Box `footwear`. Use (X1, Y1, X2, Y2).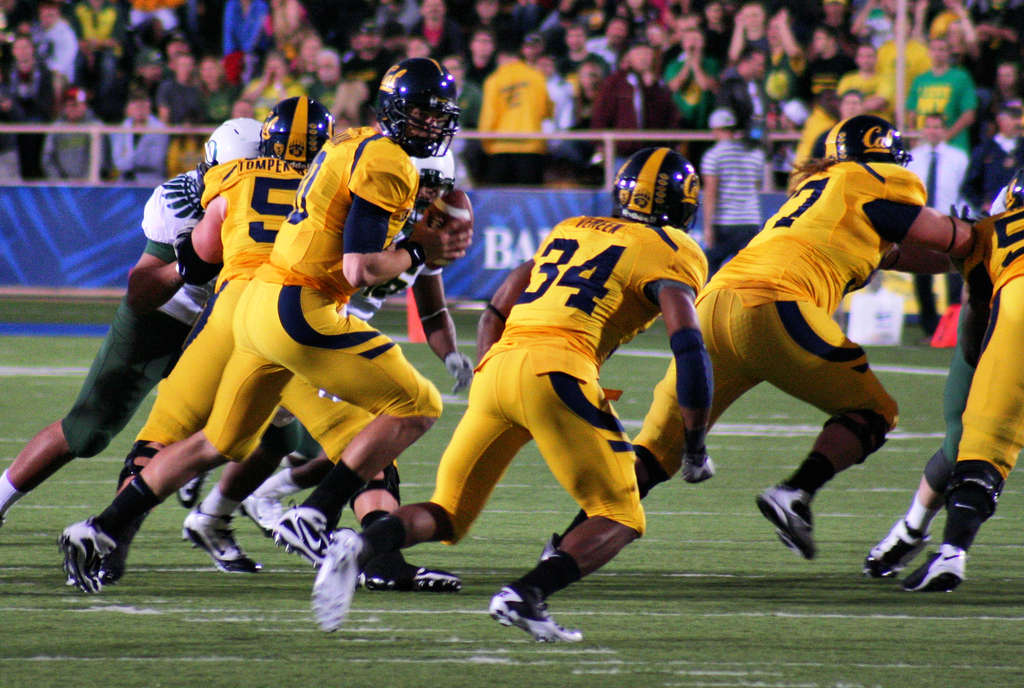
(54, 516, 117, 594).
